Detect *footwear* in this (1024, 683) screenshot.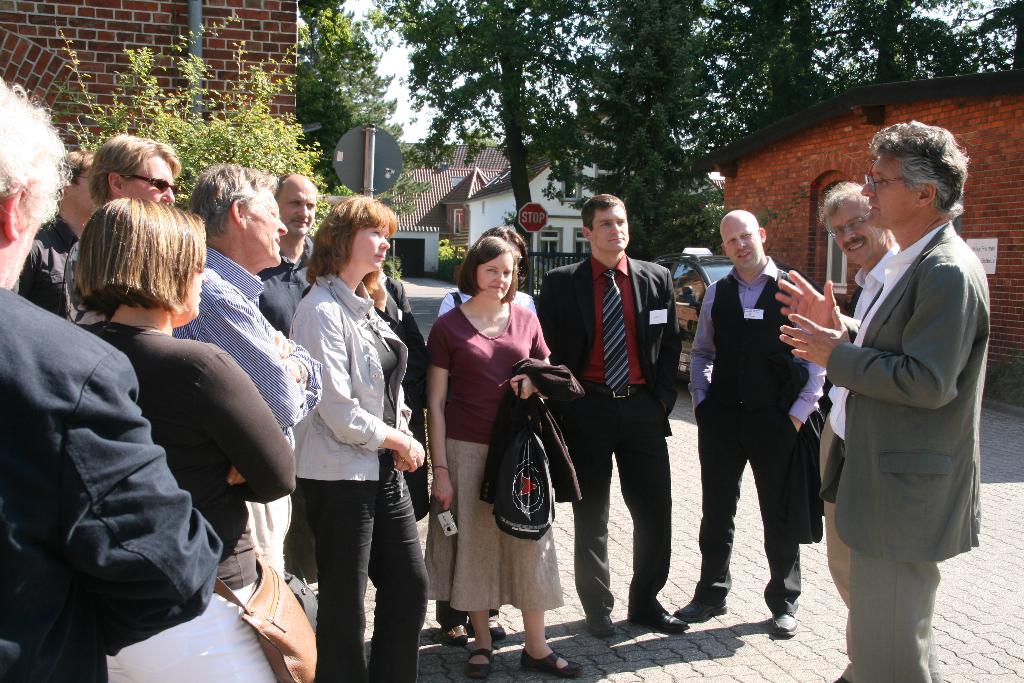
Detection: [x1=627, y1=597, x2=689, y2=637].
